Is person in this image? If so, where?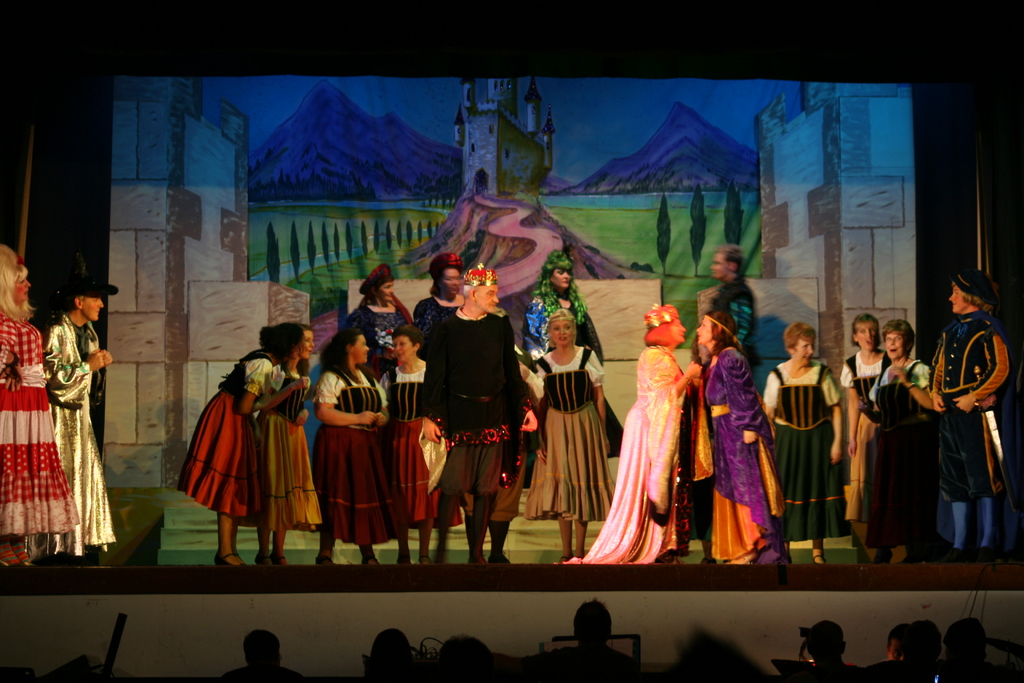
Yes, at crop(216, 630, 296, 682).
